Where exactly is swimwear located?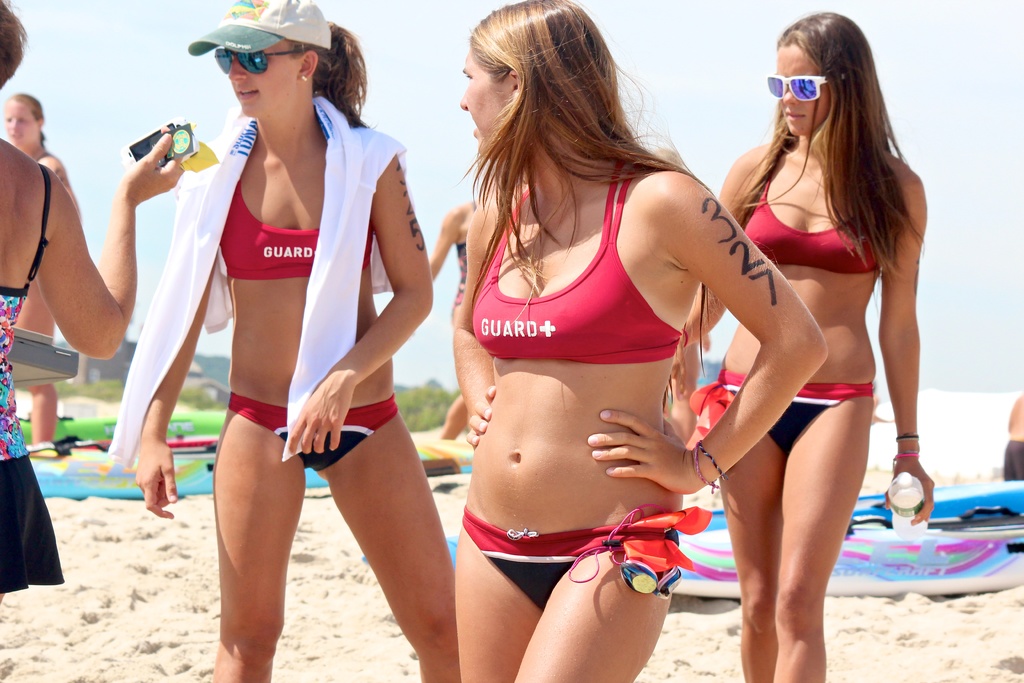
Its bounding box is 460,498,714,620.
